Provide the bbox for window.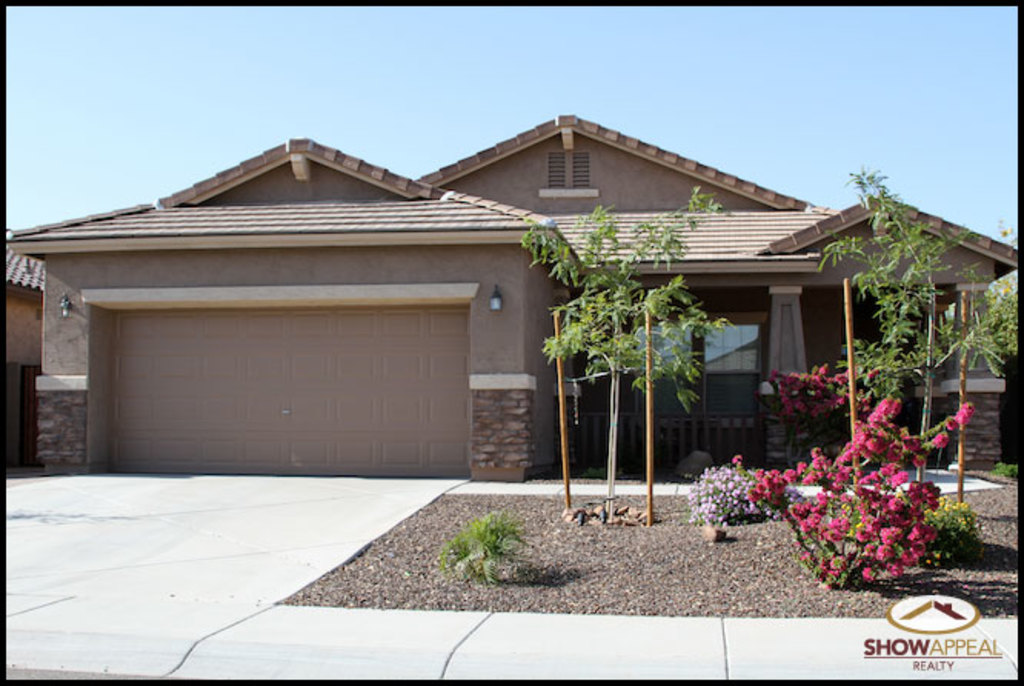
crop(541, 149, 595, 192).
